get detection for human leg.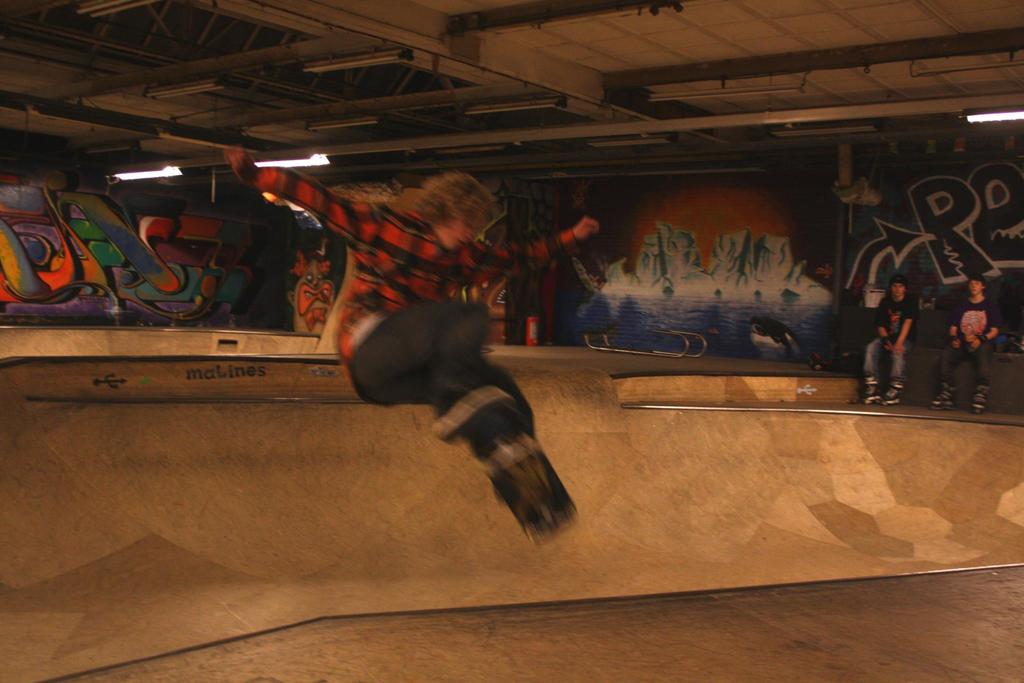
Detection: {"x1": 353, "y1": 298, "x2": 579, "y2": 551}.
